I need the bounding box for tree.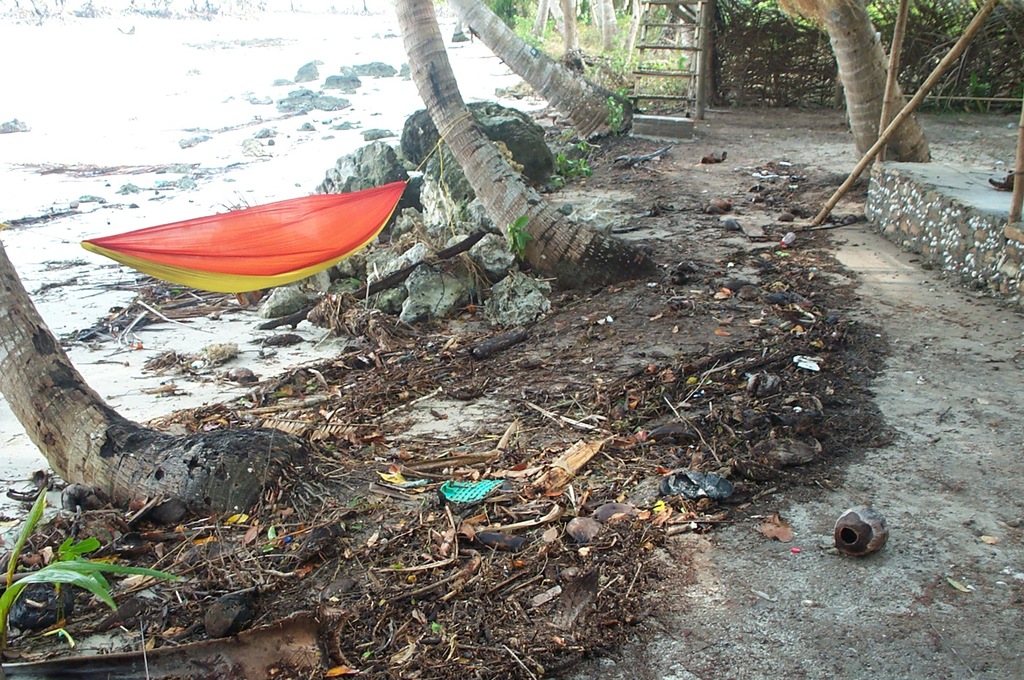
Here it is: locate(778, 0, 934, 185).
